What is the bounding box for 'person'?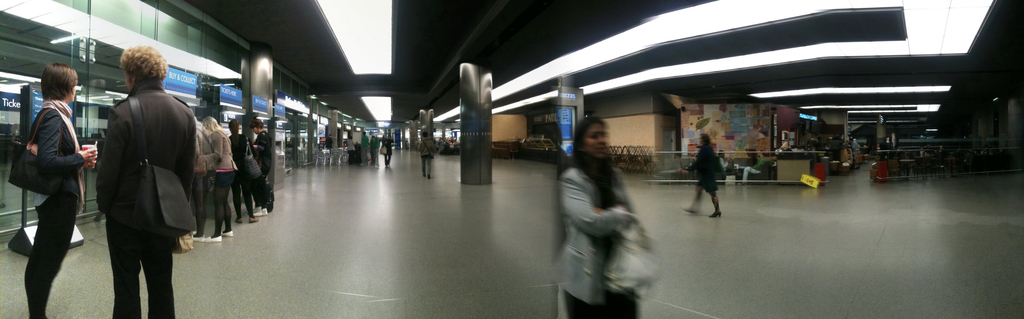
[x1=371, y1=135, x2=381, y2=166].
